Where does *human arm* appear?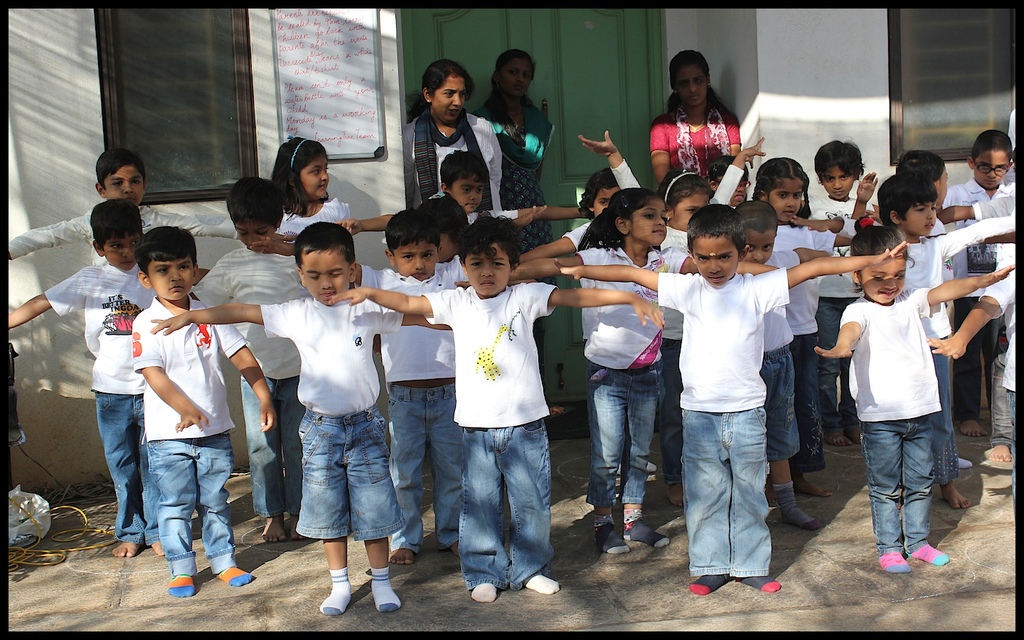
Appears at 551:262:694:305.
